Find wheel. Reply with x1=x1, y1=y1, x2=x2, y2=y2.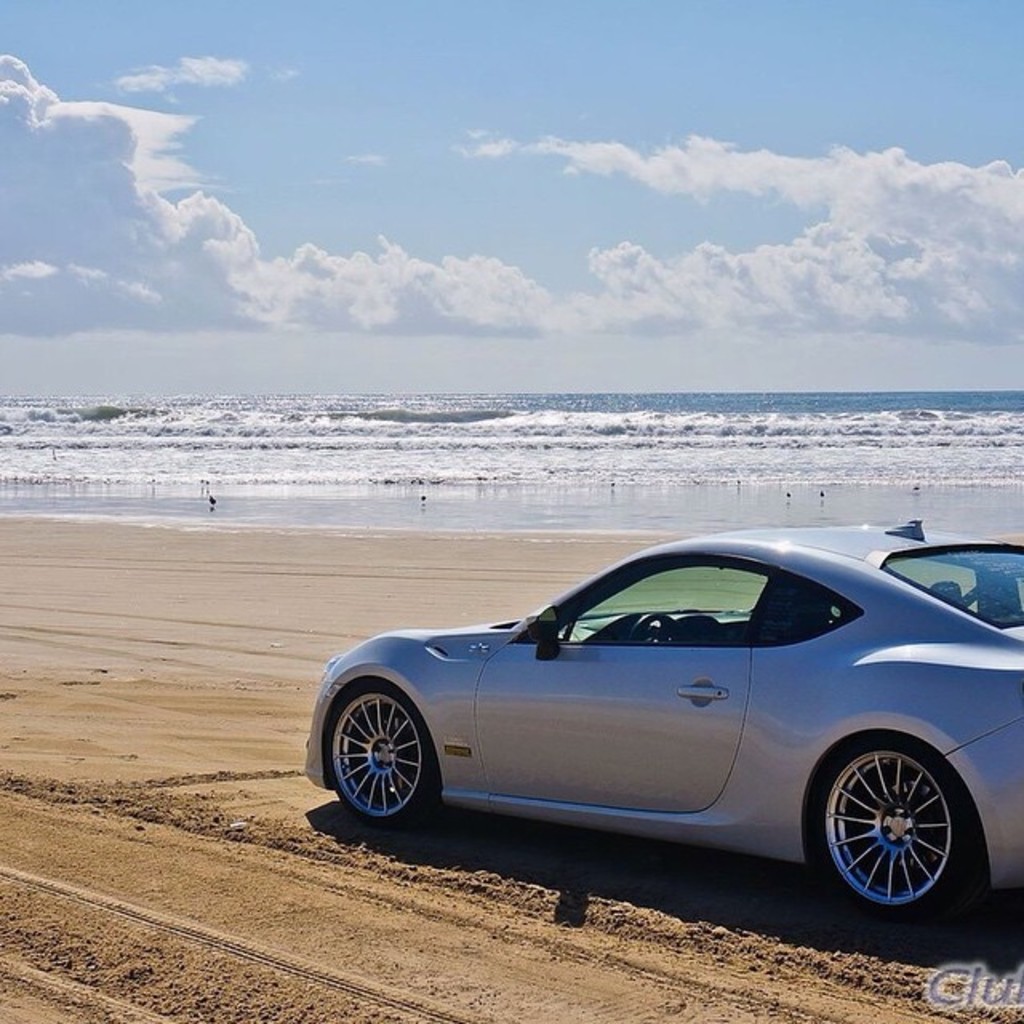
x1=629, y1=608, x2=678, y2=648.
